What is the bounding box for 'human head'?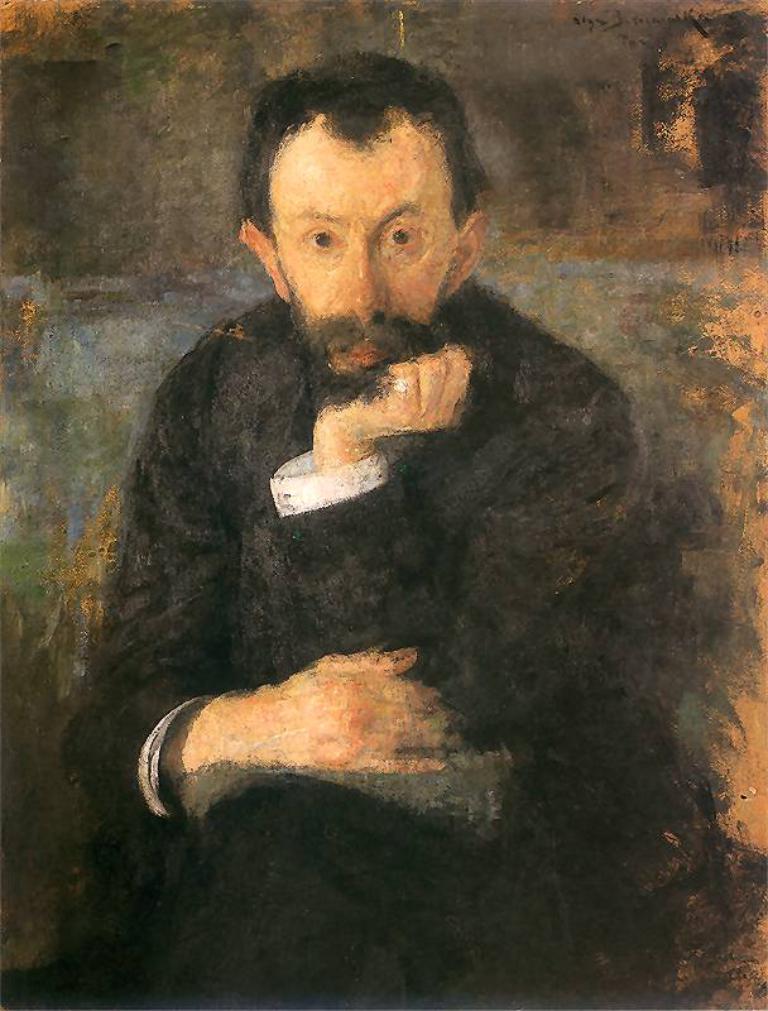
226:34:490:336.
